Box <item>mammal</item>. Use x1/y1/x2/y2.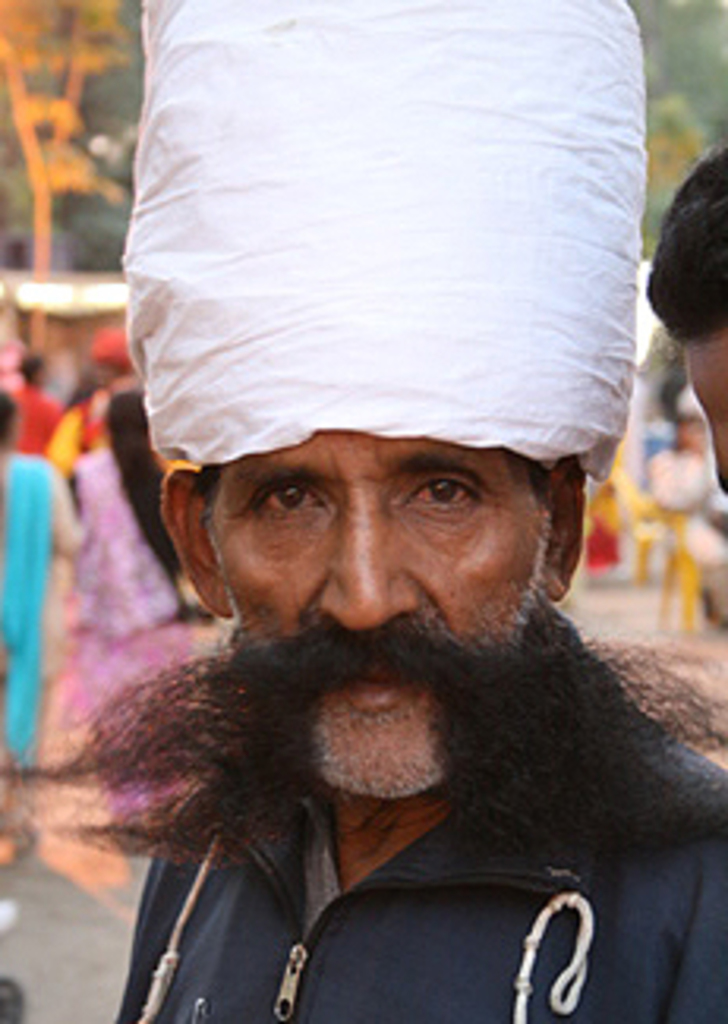
28/0/725/1021.
